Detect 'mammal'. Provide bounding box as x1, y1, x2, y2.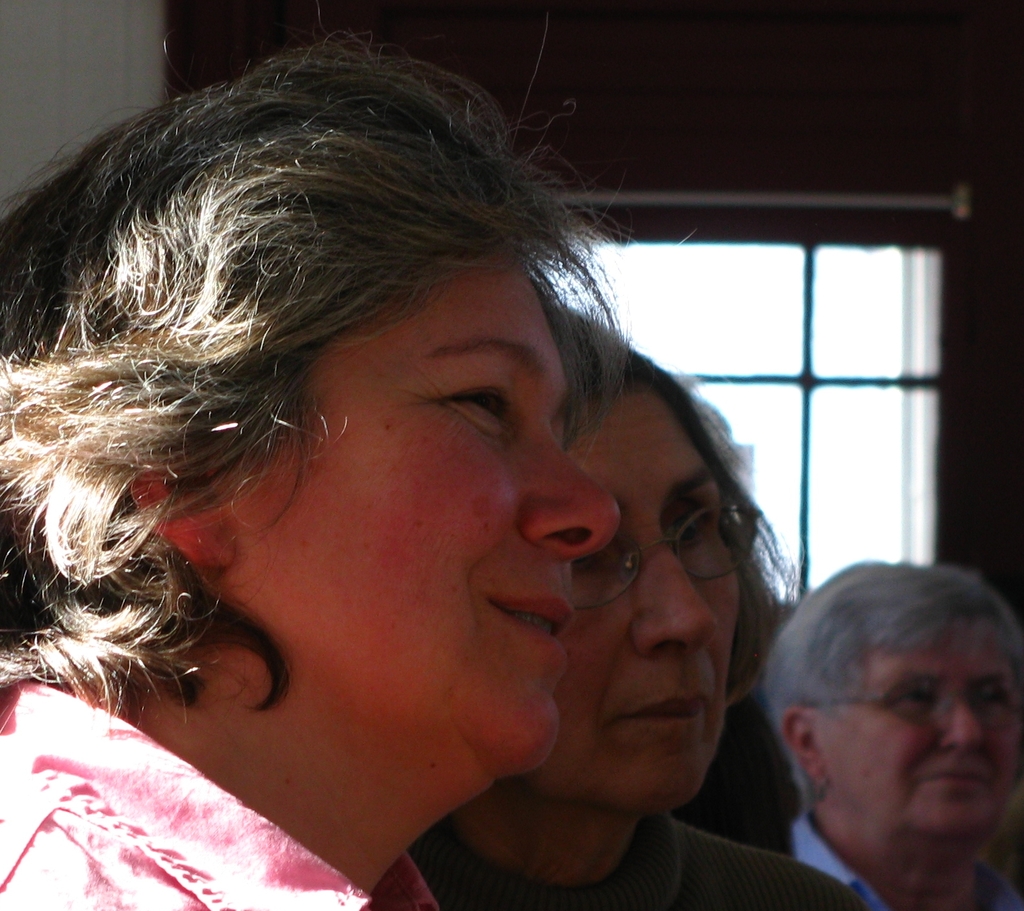
0, 6, 696, 910.
